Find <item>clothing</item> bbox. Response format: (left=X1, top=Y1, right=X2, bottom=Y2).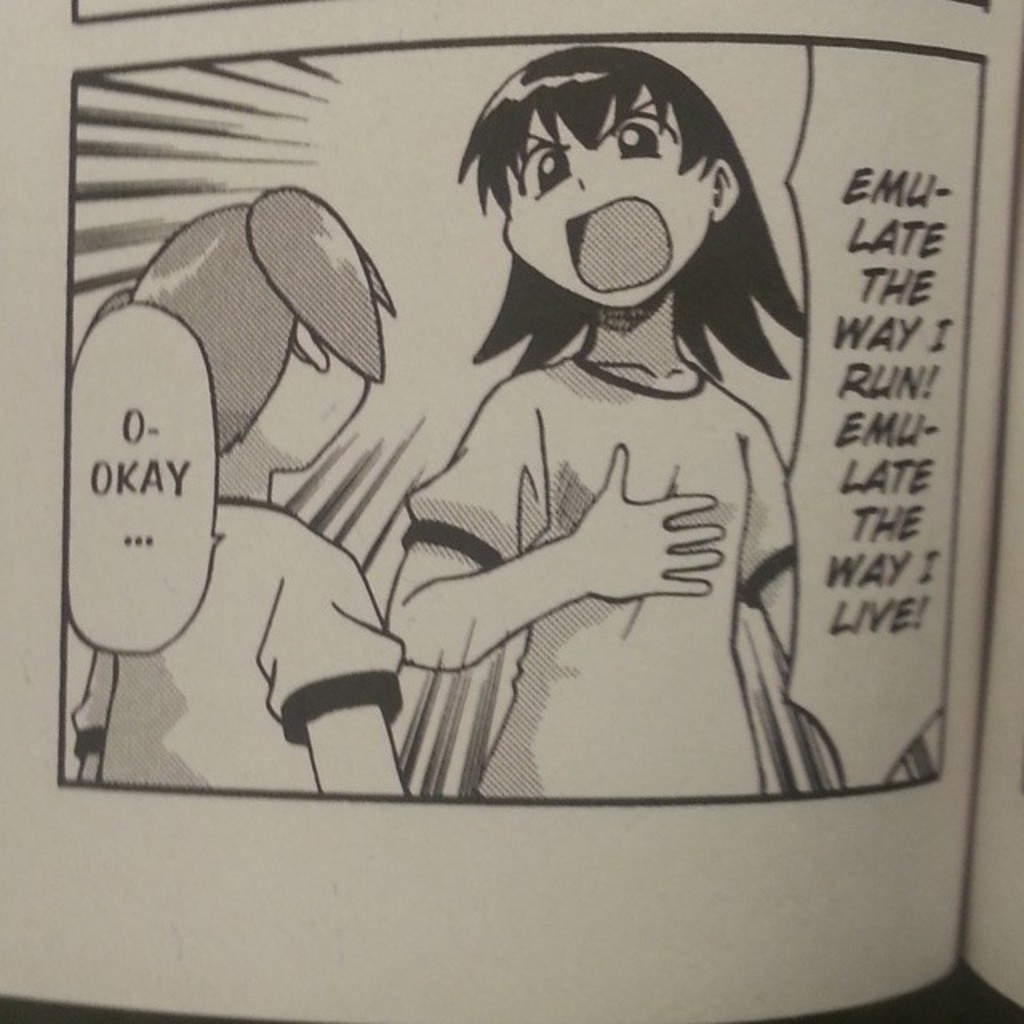
(left=378, top=344, right=842, bottom=797).
